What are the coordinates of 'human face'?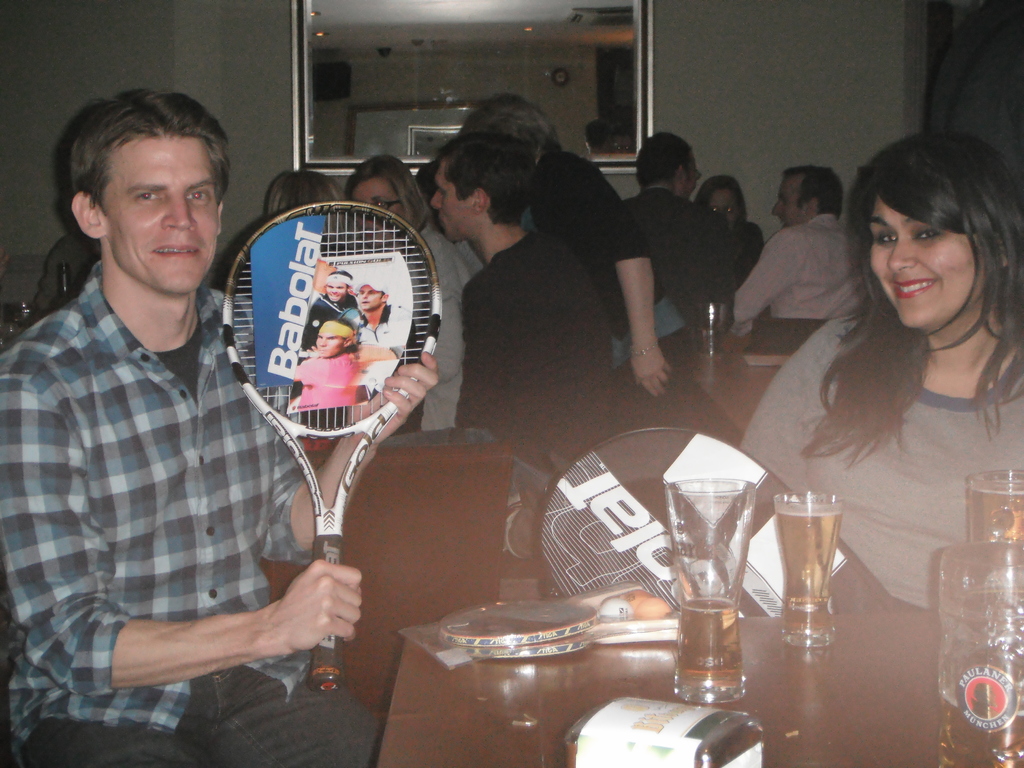
<bbox>708, 184, 739, 228</bbox>.
